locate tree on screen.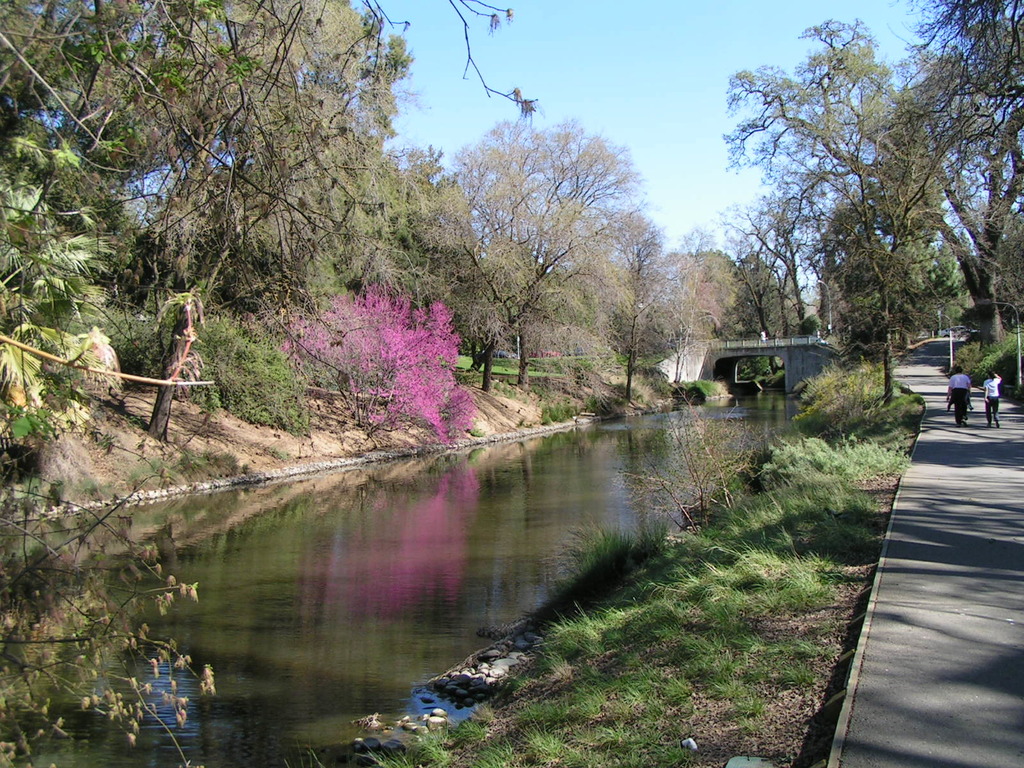
On screen at 0,0,380,452.
